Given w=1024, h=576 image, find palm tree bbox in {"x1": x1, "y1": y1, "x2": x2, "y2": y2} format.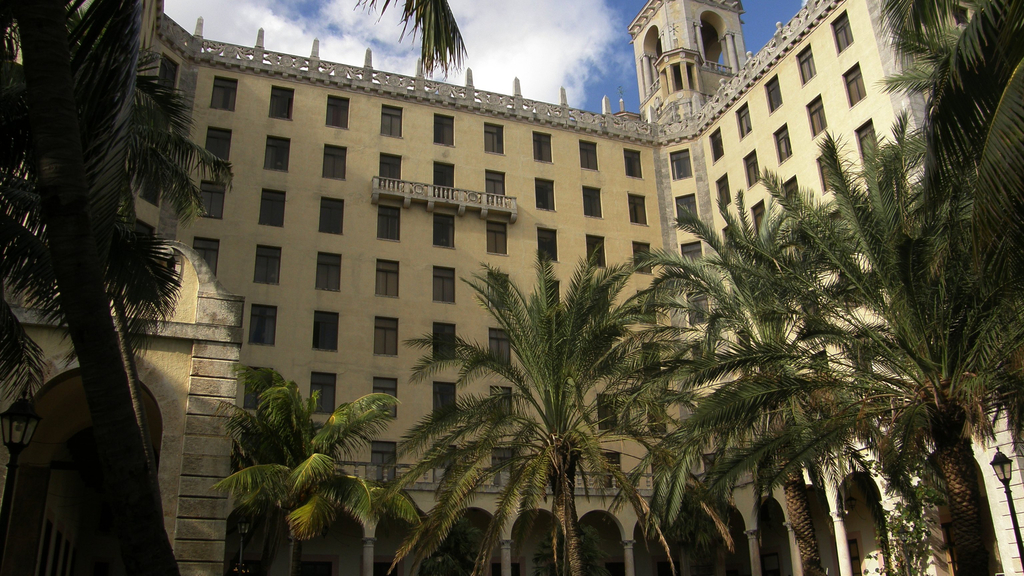
{"x1": 701, "y1": 179, "x2": 984, "y2": 575}.
